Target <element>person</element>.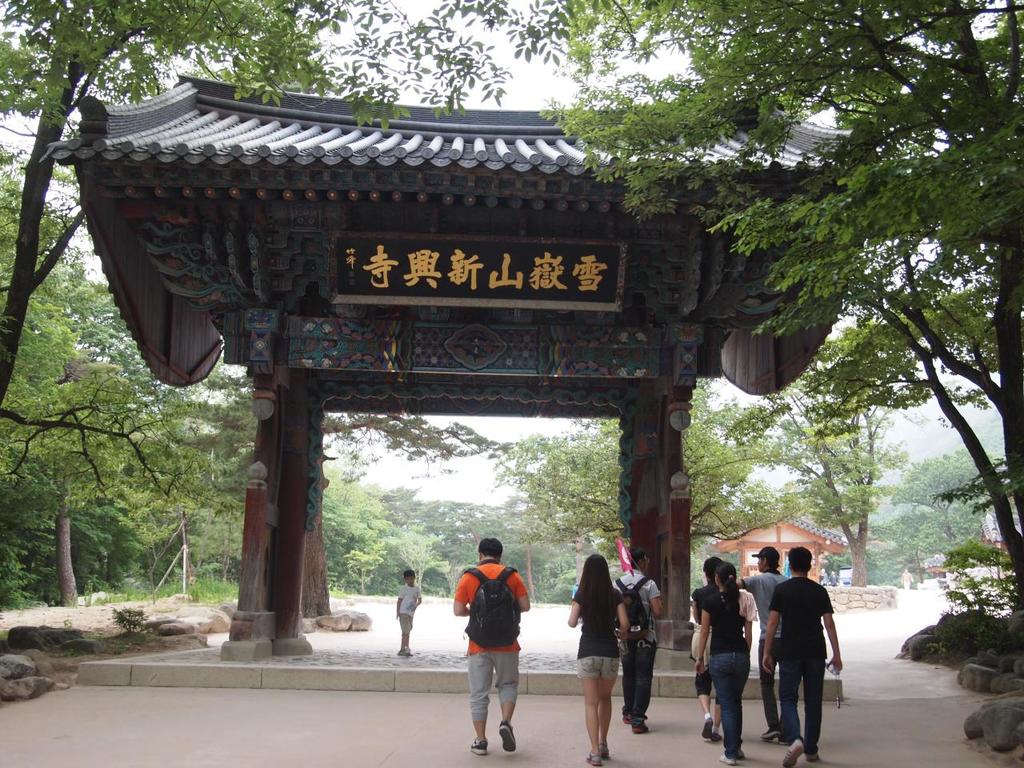
Target region: {"x1": 690, "y1": 557, "x2": 727, "y2": 745}.
